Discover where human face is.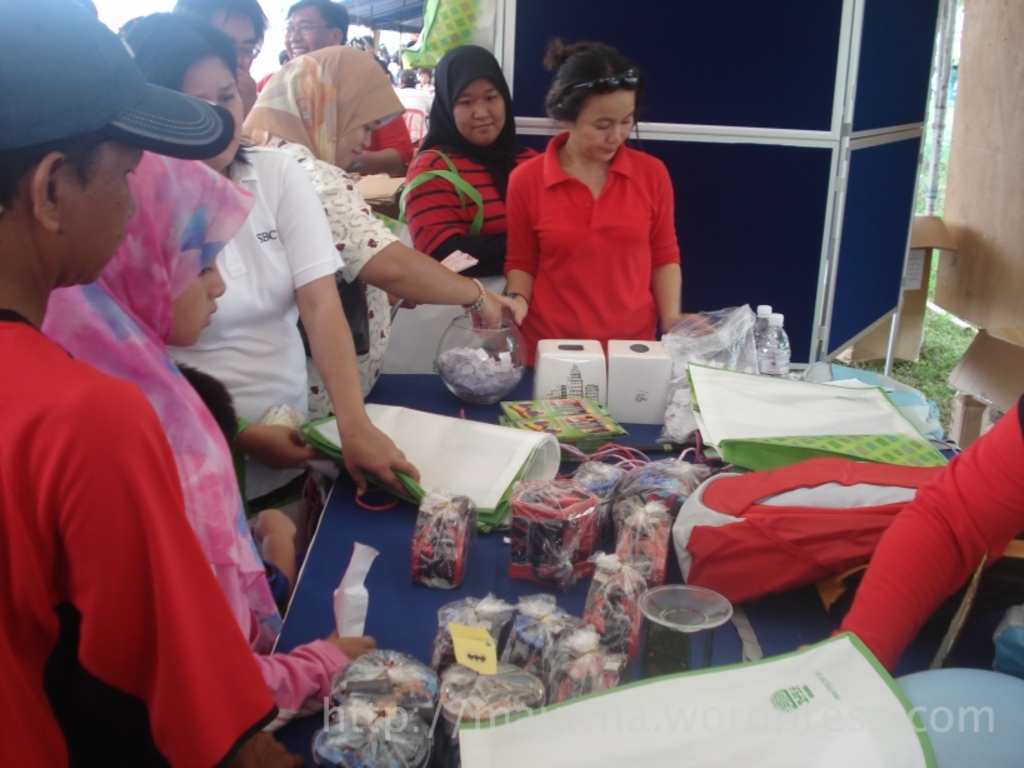
Discovered at x1=183 y1=56 x2=246 y2=165.
